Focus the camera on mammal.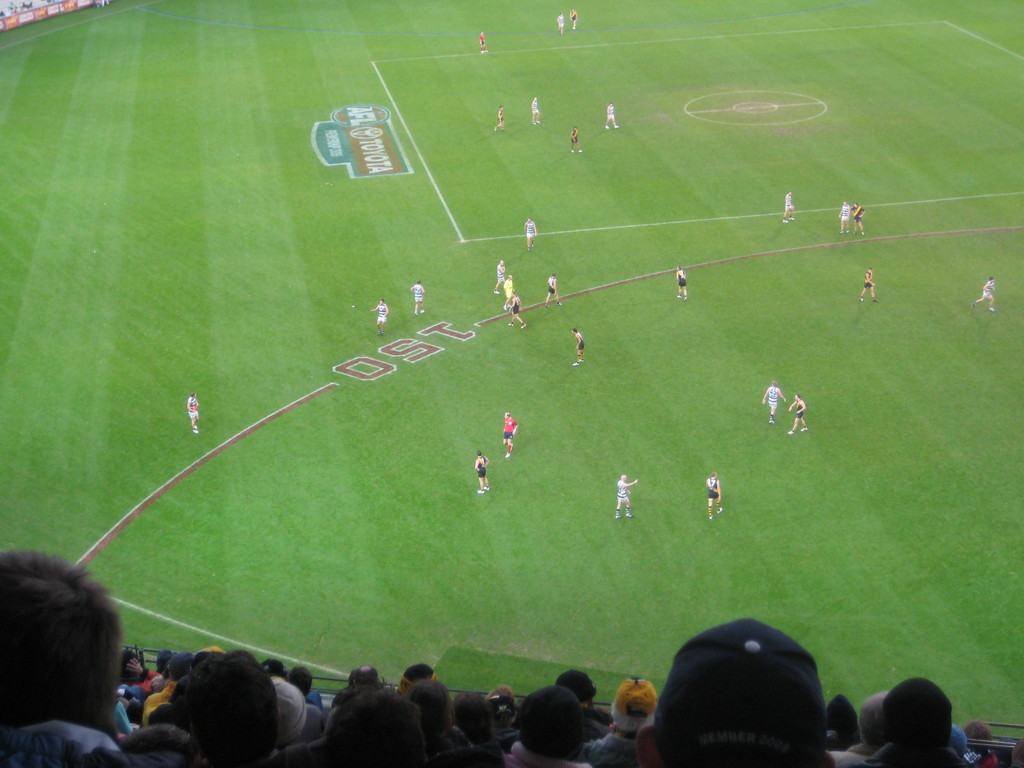
Focus region: (x1=544, y1=273, x2=563, y2=305).
